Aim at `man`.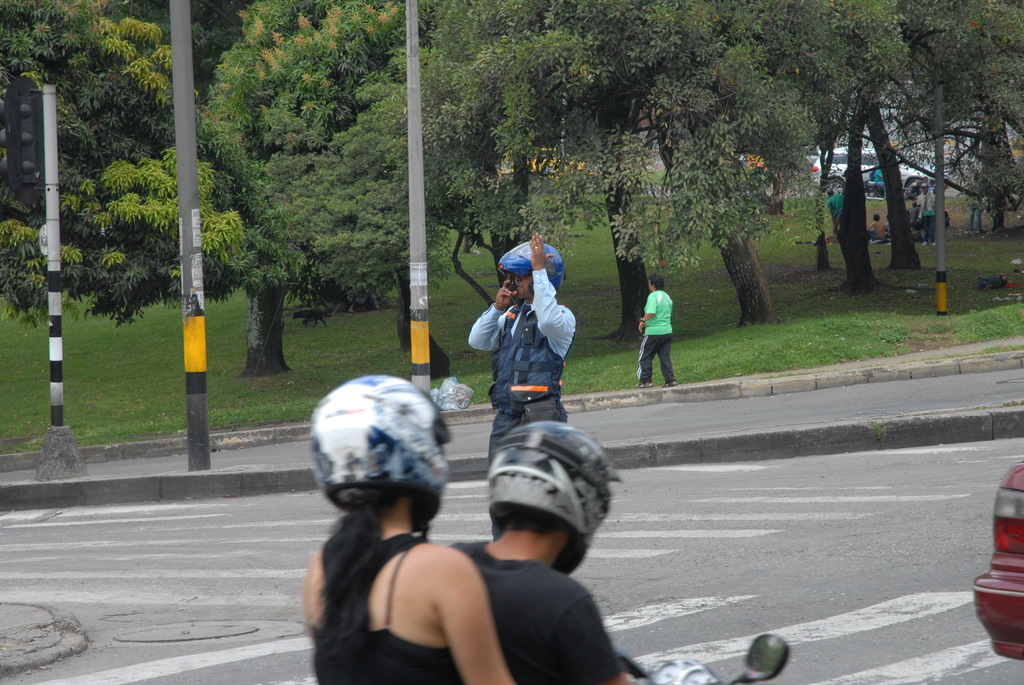
Aimed at 448,420,639,684.
